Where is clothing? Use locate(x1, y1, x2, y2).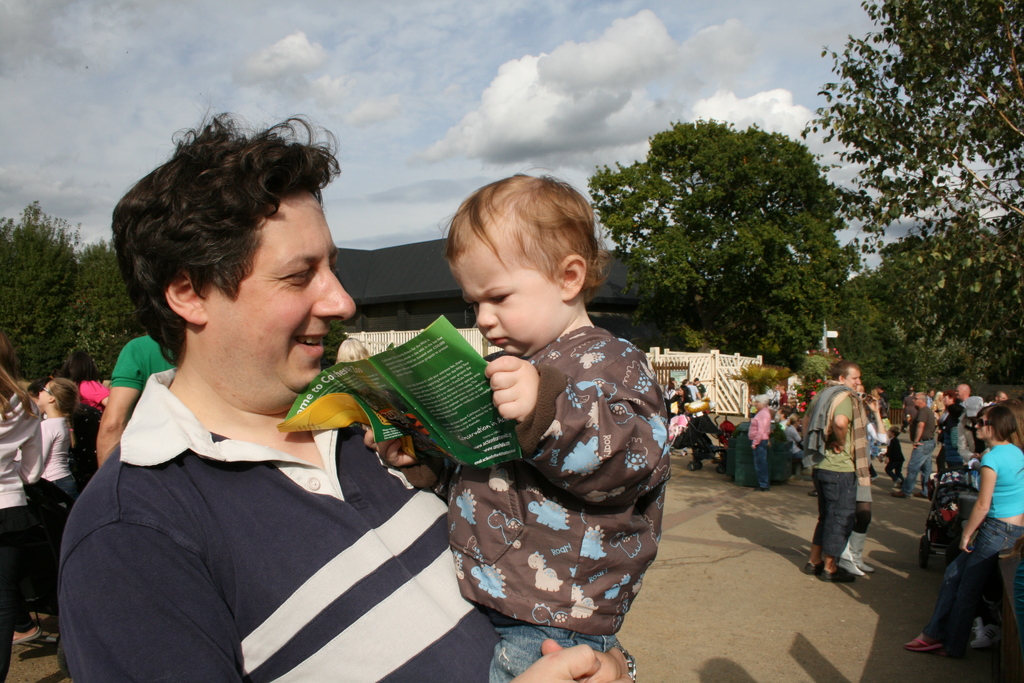
locate(924, 444, 1023, 638).
